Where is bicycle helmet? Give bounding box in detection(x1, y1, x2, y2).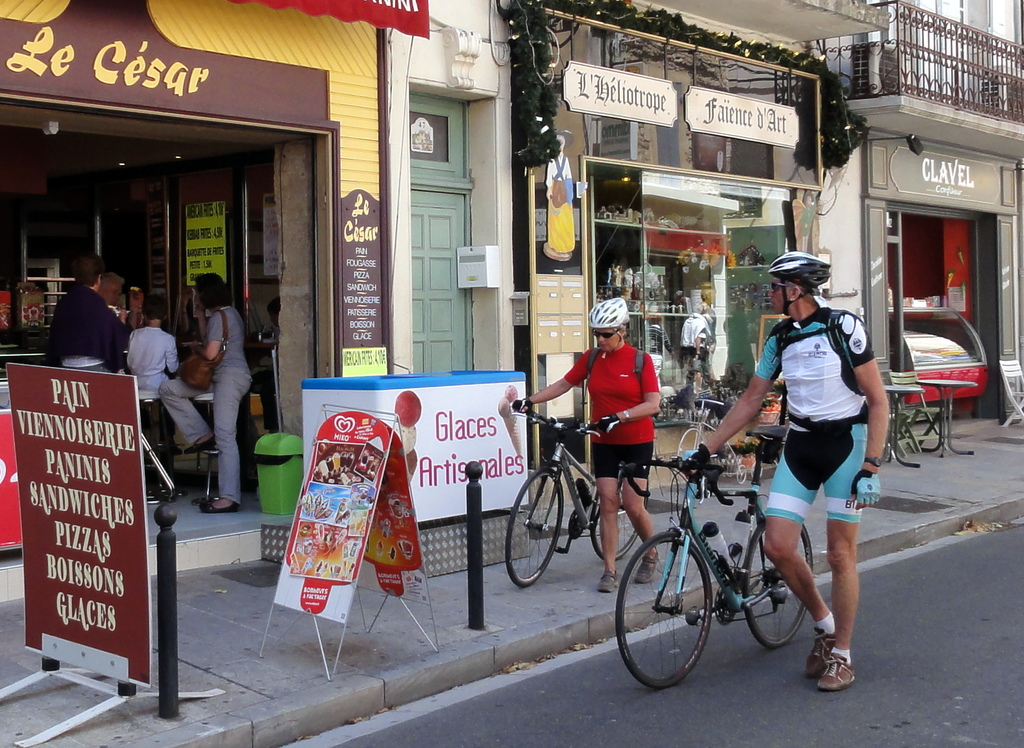
detection(769, 249, 830, 300).
